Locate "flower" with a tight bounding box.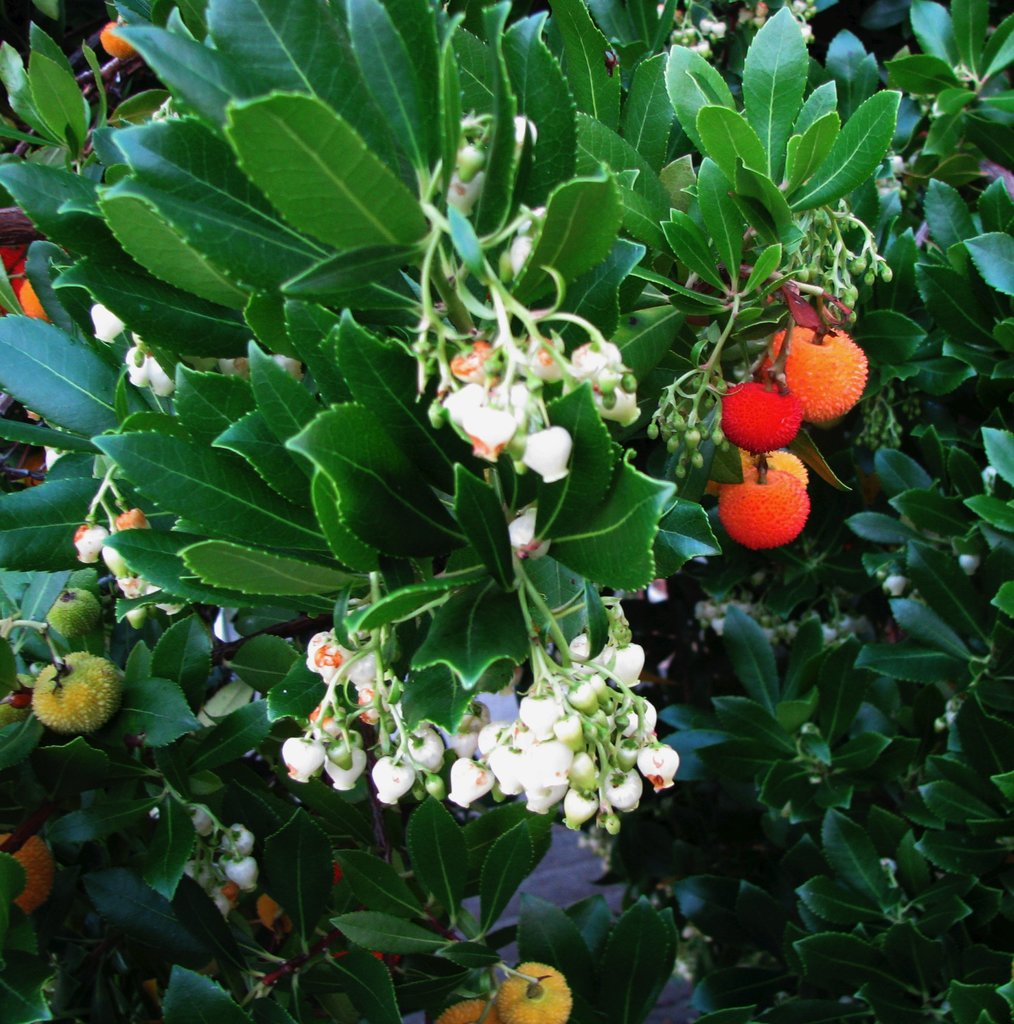
Rect(80, 299, 129, 351).
